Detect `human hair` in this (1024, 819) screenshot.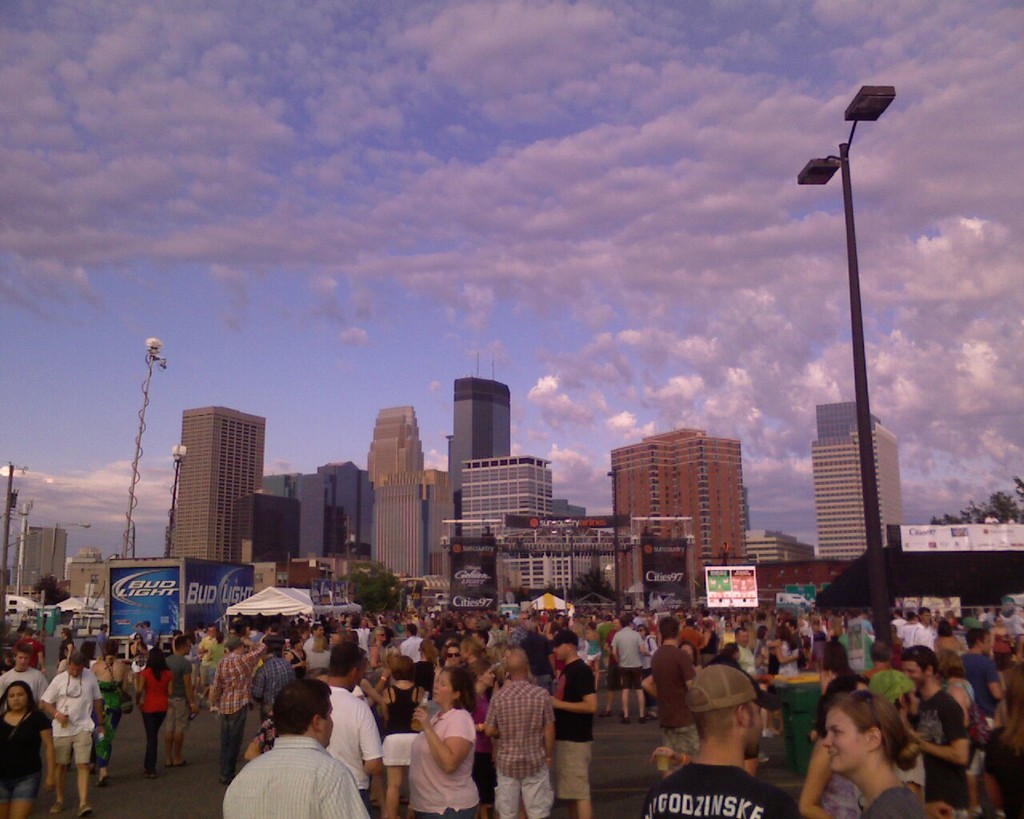
Detection: box(824, 640, 852, 673).
